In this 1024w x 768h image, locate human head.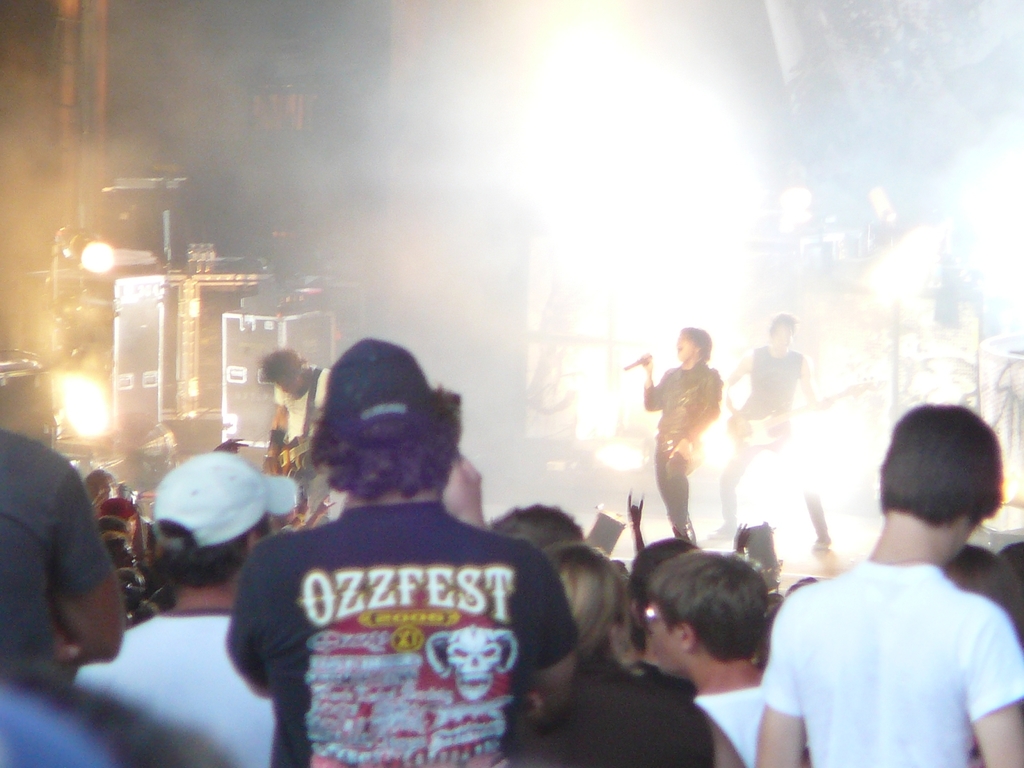
Bounding box: bbox=[872, 402, 1004, 561].
